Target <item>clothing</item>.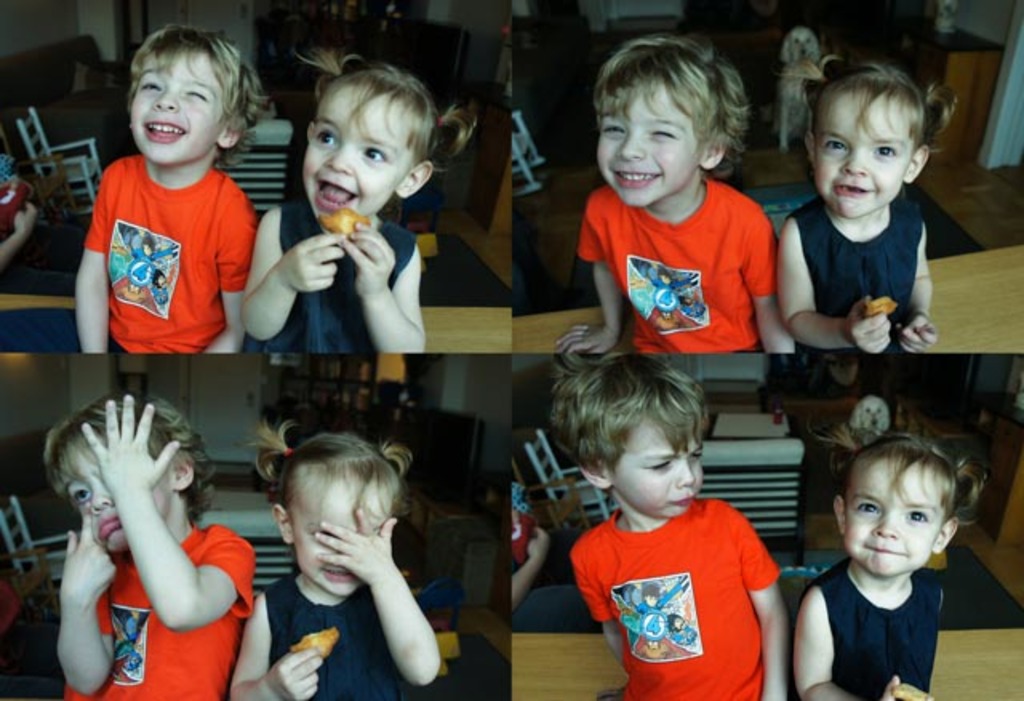
Target region: (266,192,414,355).
